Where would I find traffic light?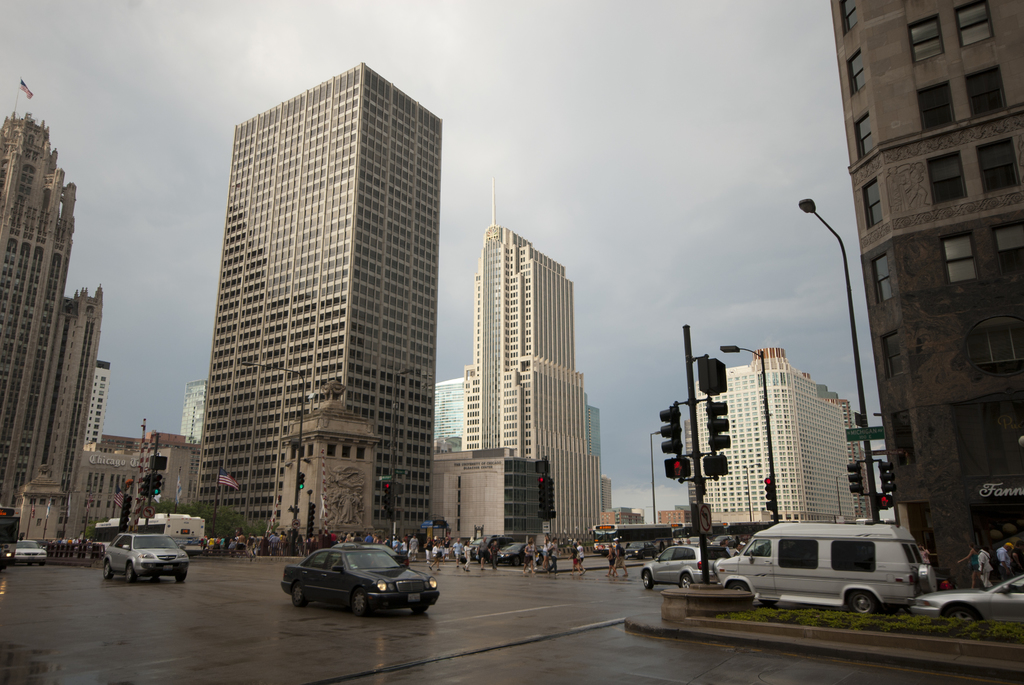
At 697/358/726/396.
